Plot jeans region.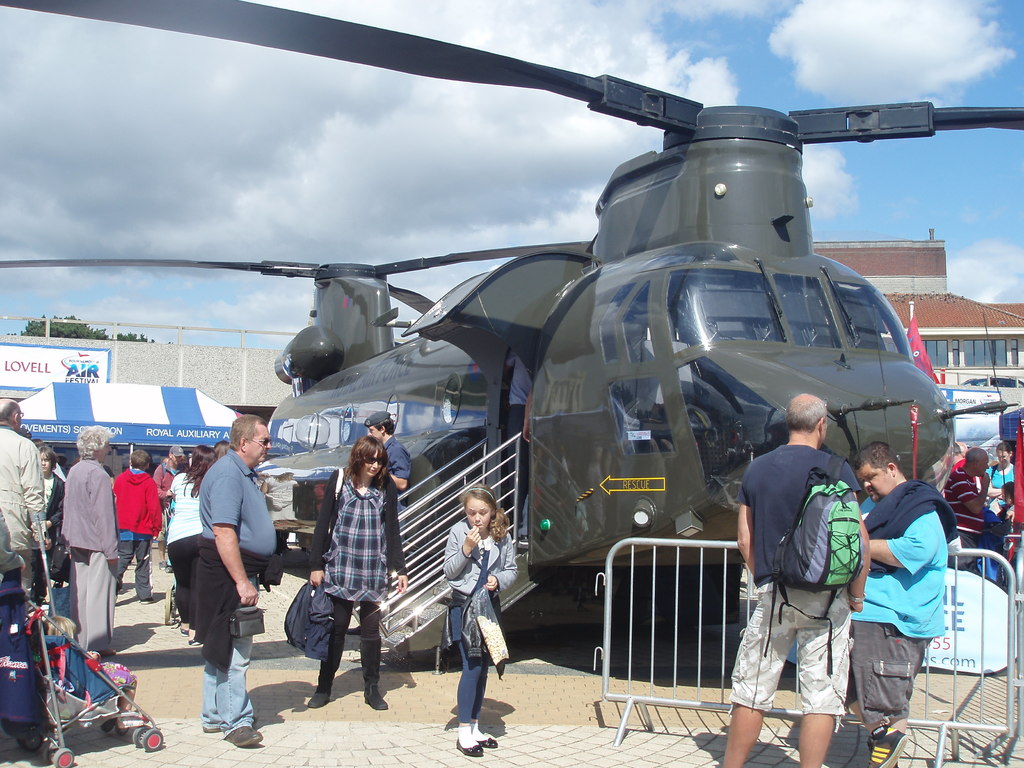
Plotted at (196,630,261,737).
